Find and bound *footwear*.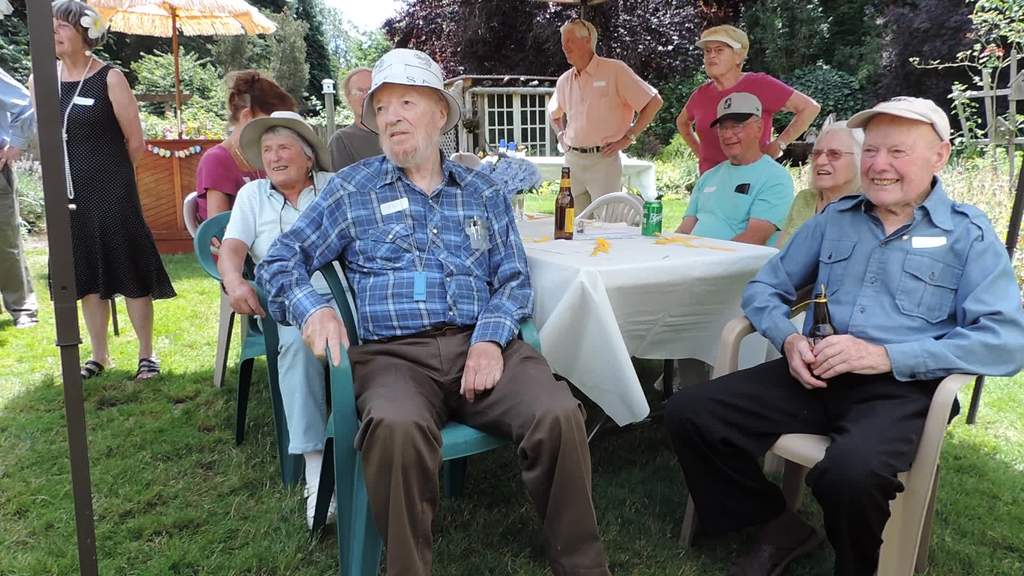
Bound: bbox=[134, 355, 161, 376].
